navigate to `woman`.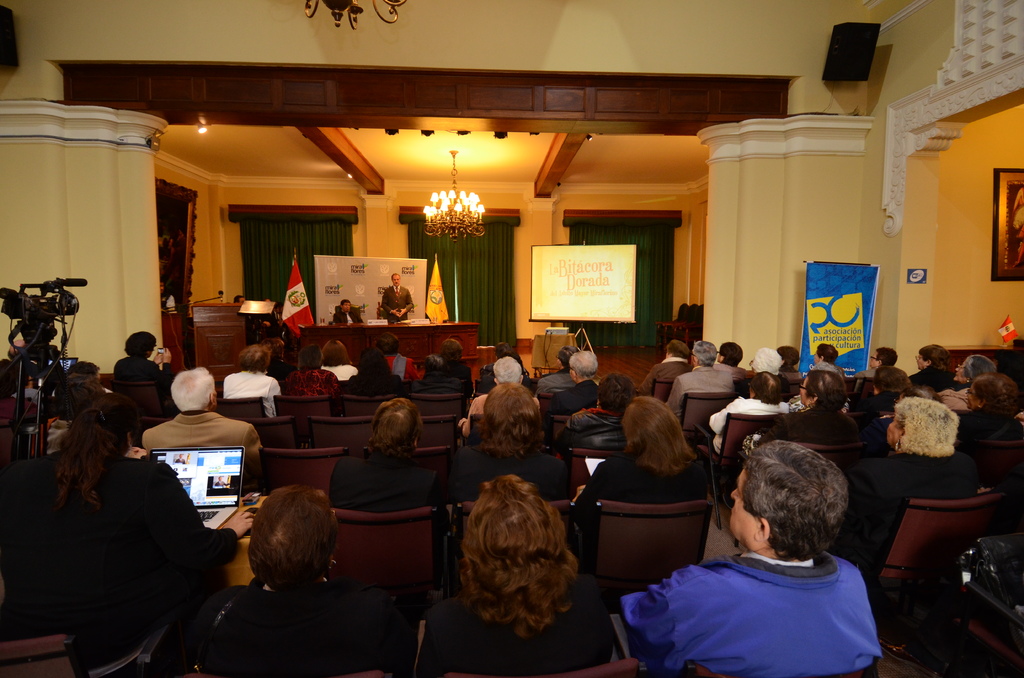
Navigation target: (454, 381, 571, 503).
